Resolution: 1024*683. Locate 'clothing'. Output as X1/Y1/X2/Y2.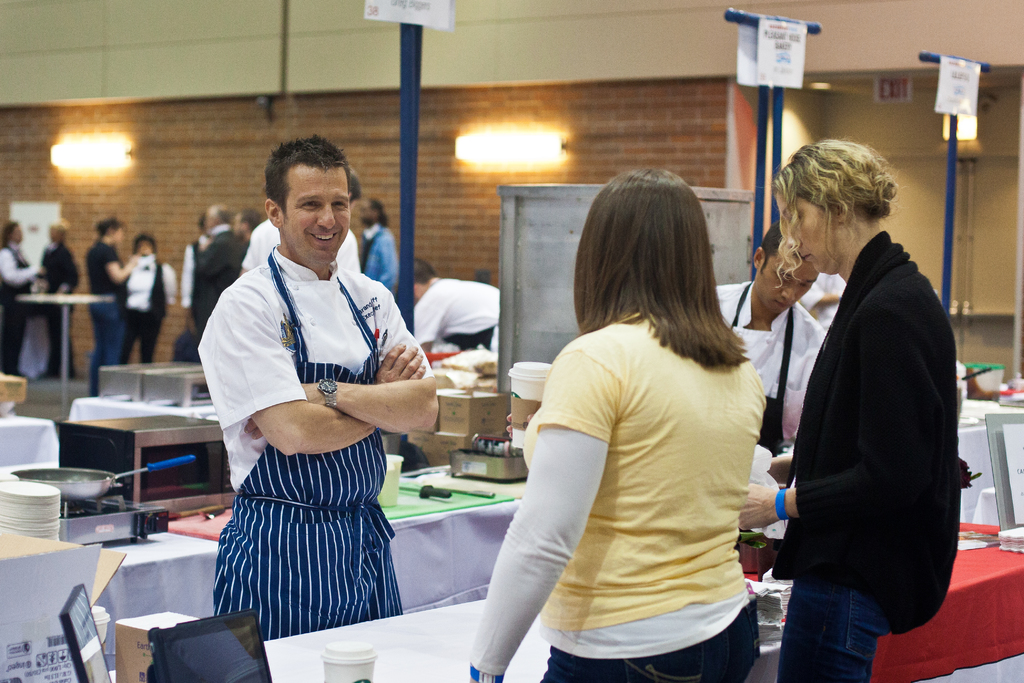
716/281/821/458.
